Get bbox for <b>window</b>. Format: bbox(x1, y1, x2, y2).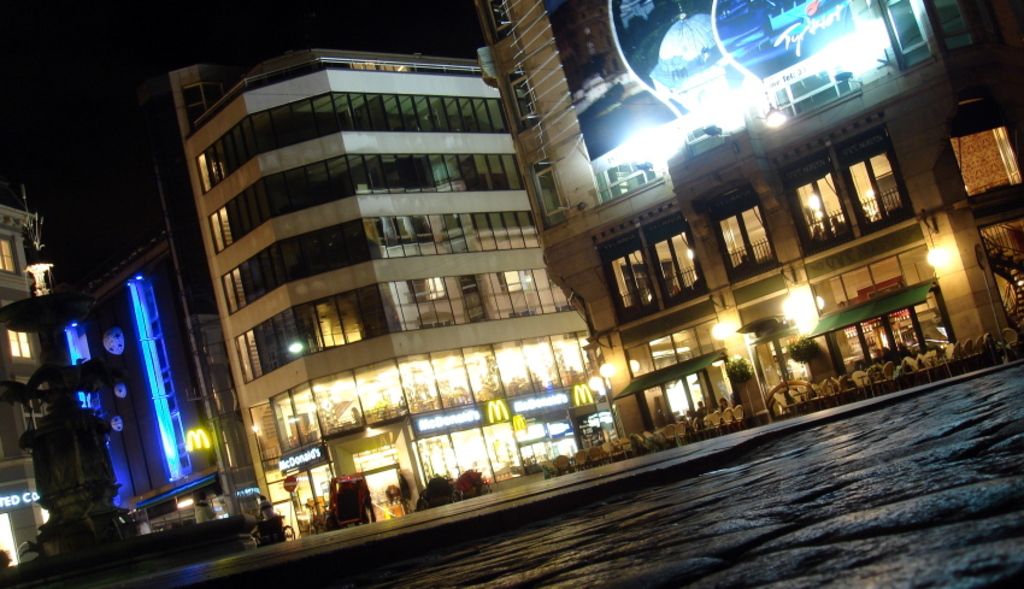
bbox(5, 332, 37, 360).
